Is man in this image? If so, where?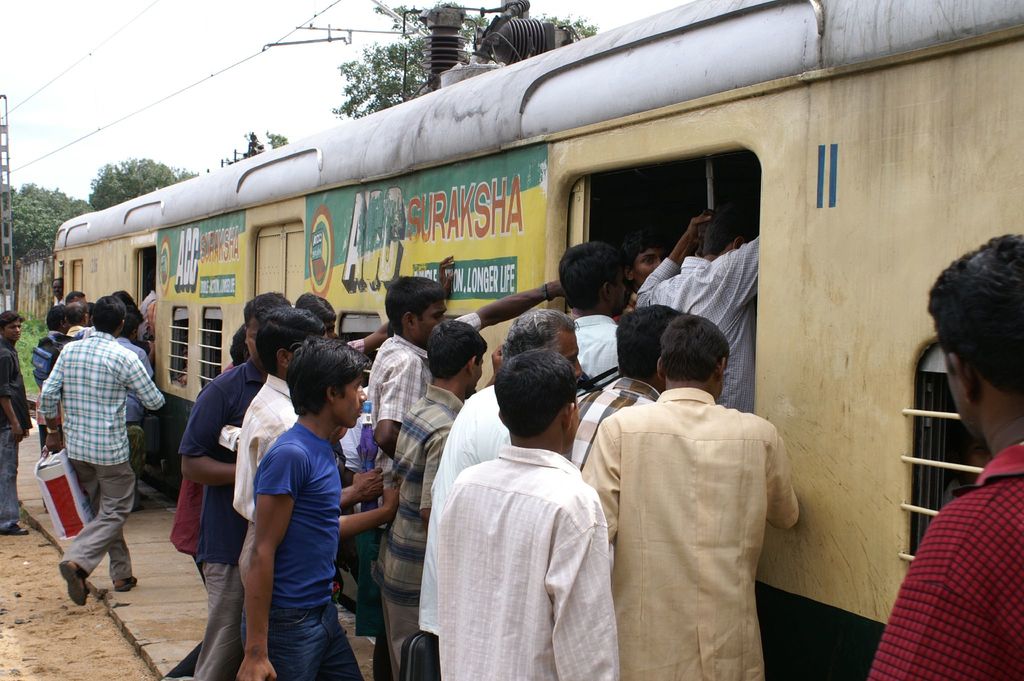
Yes, at {"left": 49, "top": 271, "right": 70, "bottom": 306}.
